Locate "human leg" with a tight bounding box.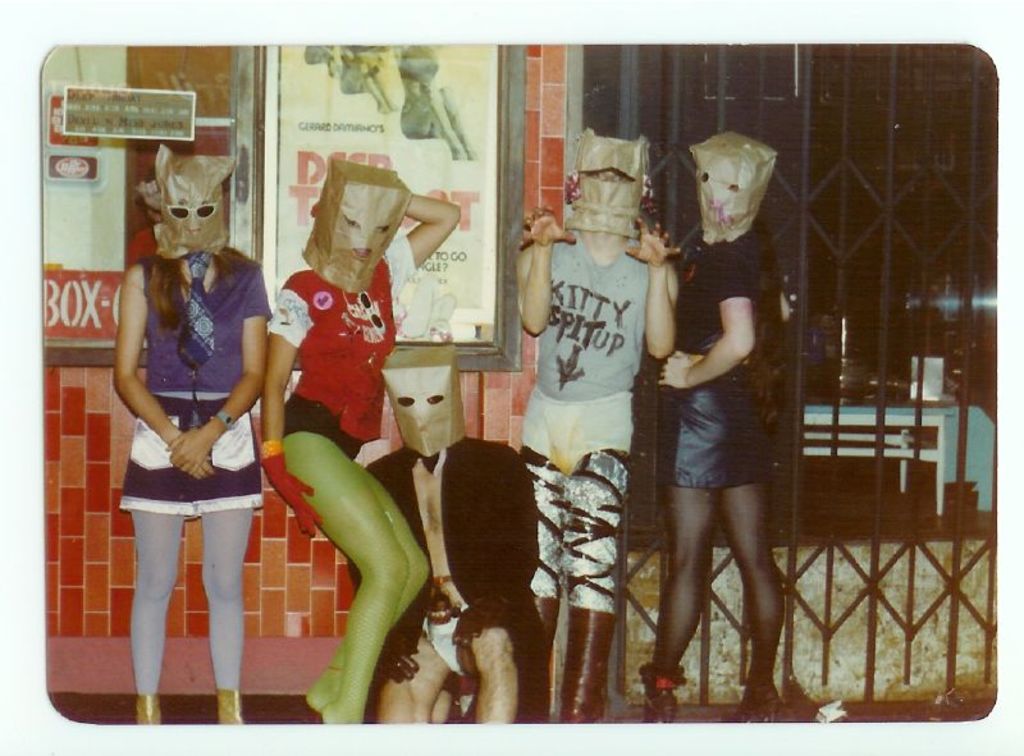
x1=649 y1=426 x2=717 y2=721.
